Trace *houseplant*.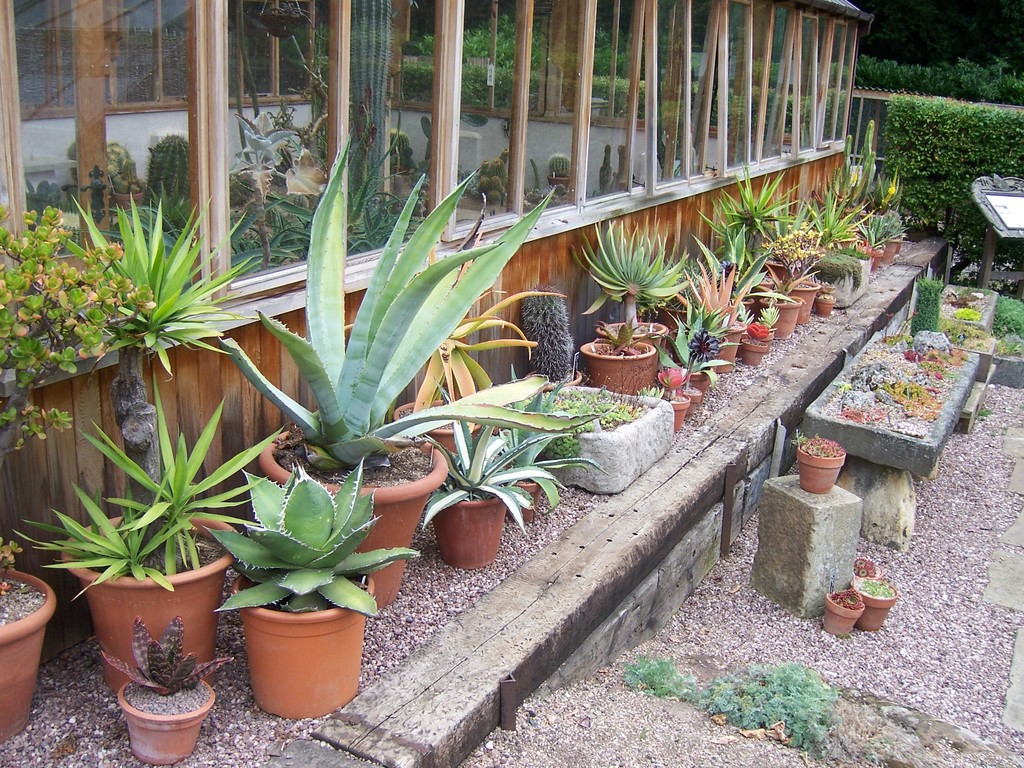
Traced to select_region(49, 193, 215, 675).
